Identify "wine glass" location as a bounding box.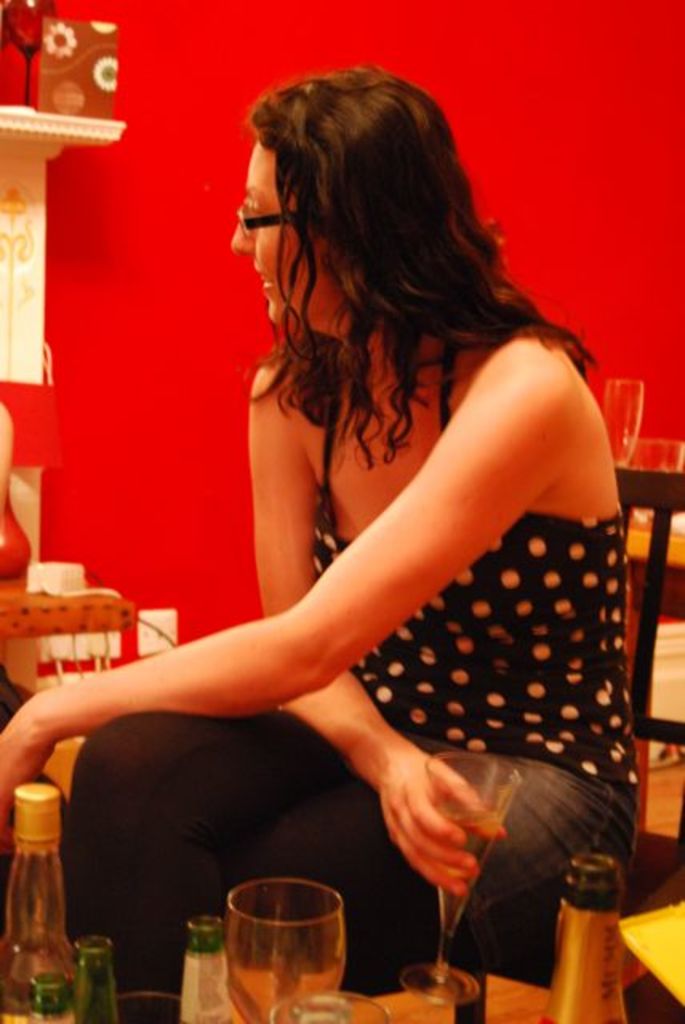
599 374 639 475.
